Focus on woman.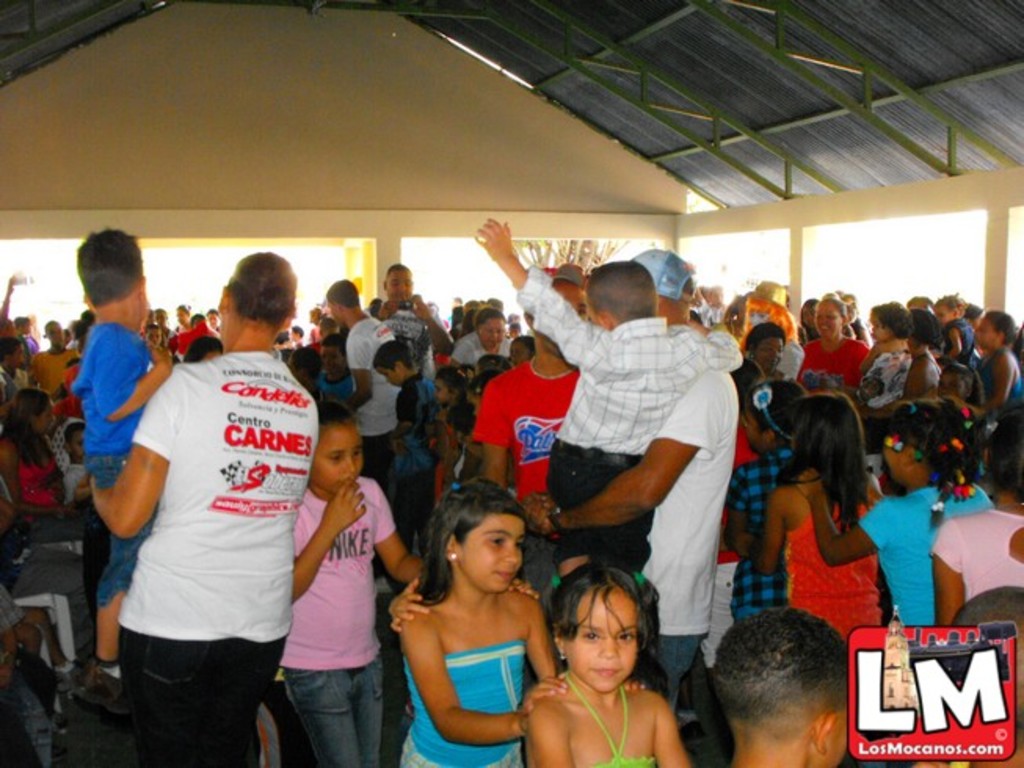
Focused at locate(0, 387, 63, 523).
